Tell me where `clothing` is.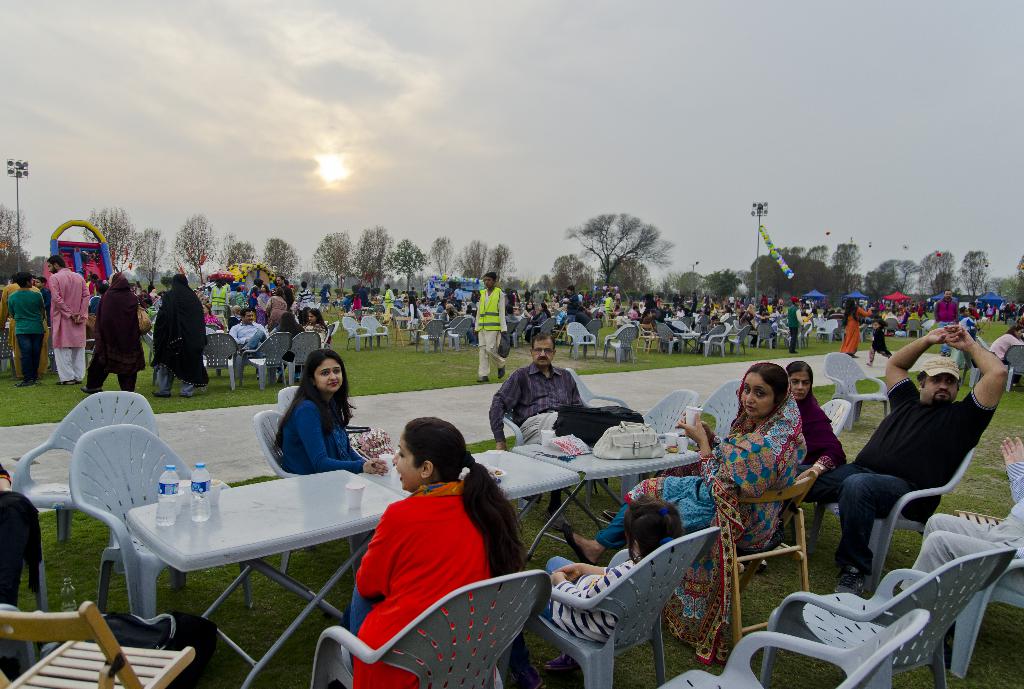
`clothing` is at crop(899, 467, 1023, 601).
